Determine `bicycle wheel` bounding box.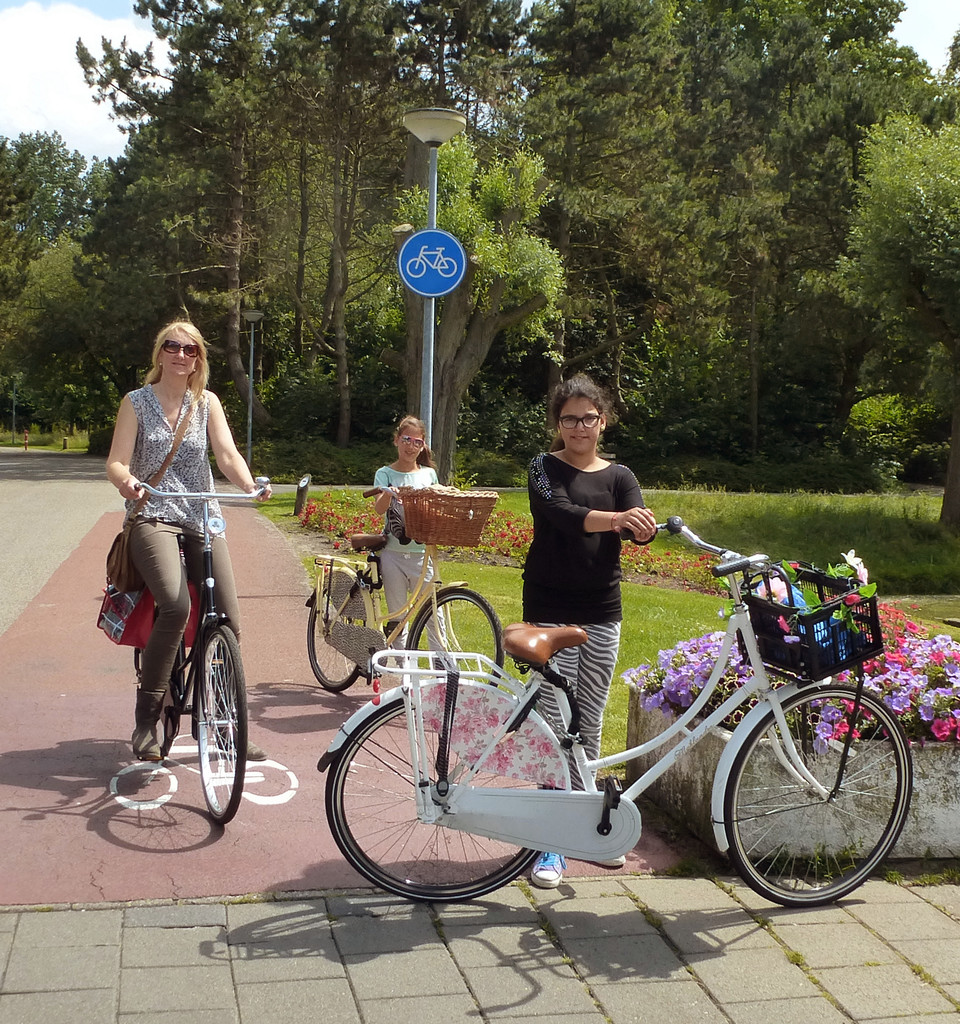
Determined: box(306, 575, 364, 691).
